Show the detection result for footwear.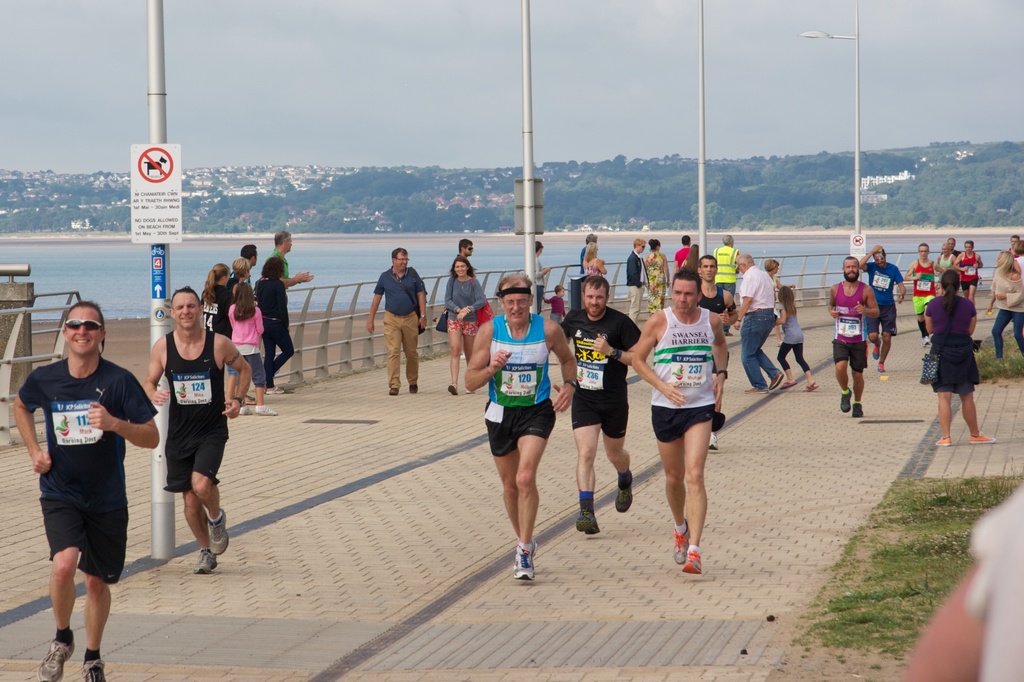
[left=572, top=505, right=604, bottom=537].
